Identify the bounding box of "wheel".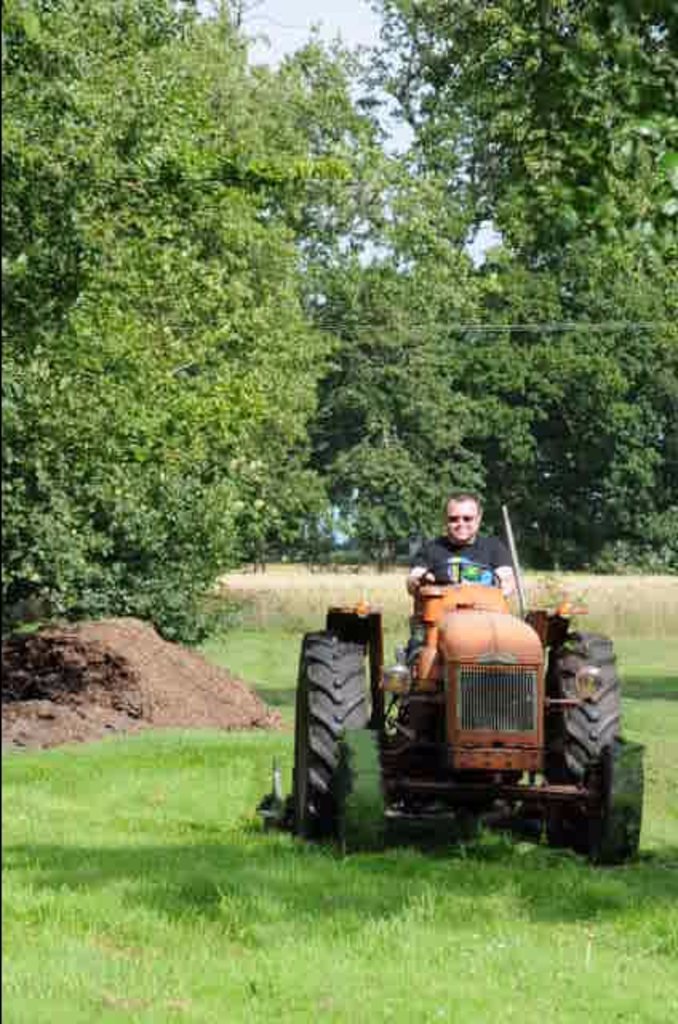
<bbox>299, 624, 382, 850</bbox>.
